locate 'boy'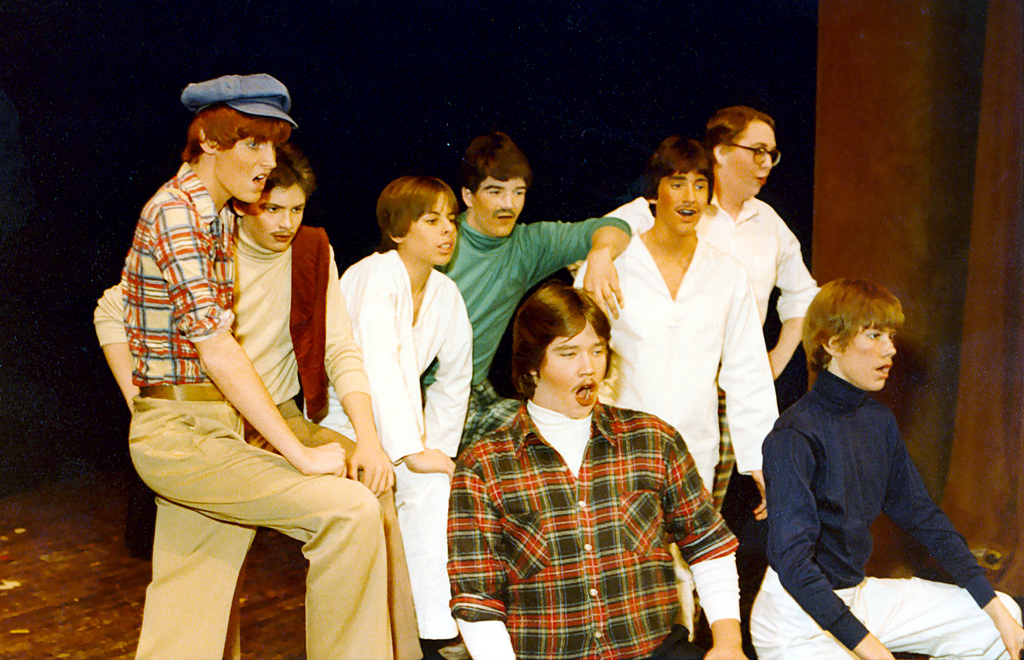
(303,173,486,659)
